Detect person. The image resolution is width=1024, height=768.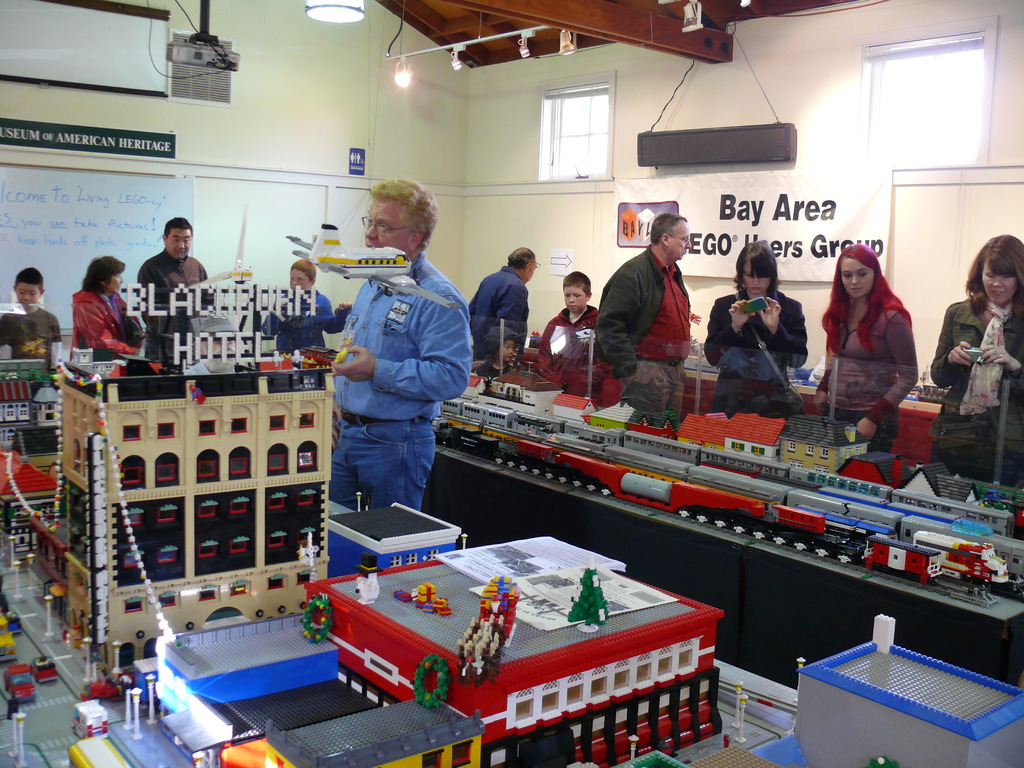
bbox=[810, 244, 919, 454].
